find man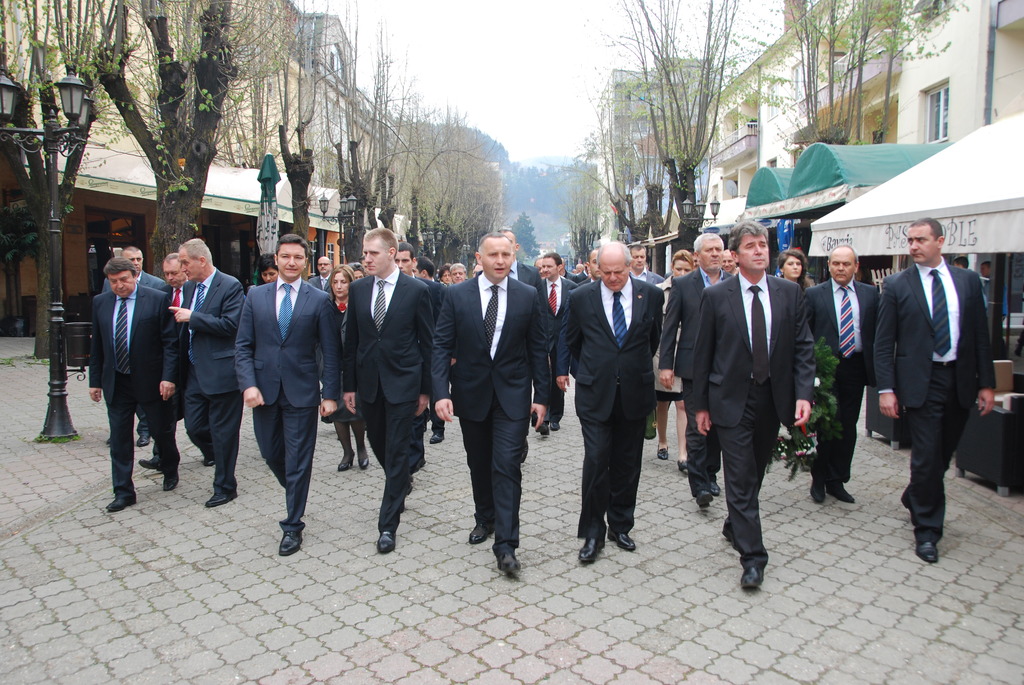
region(654, 236, 739, 501)
